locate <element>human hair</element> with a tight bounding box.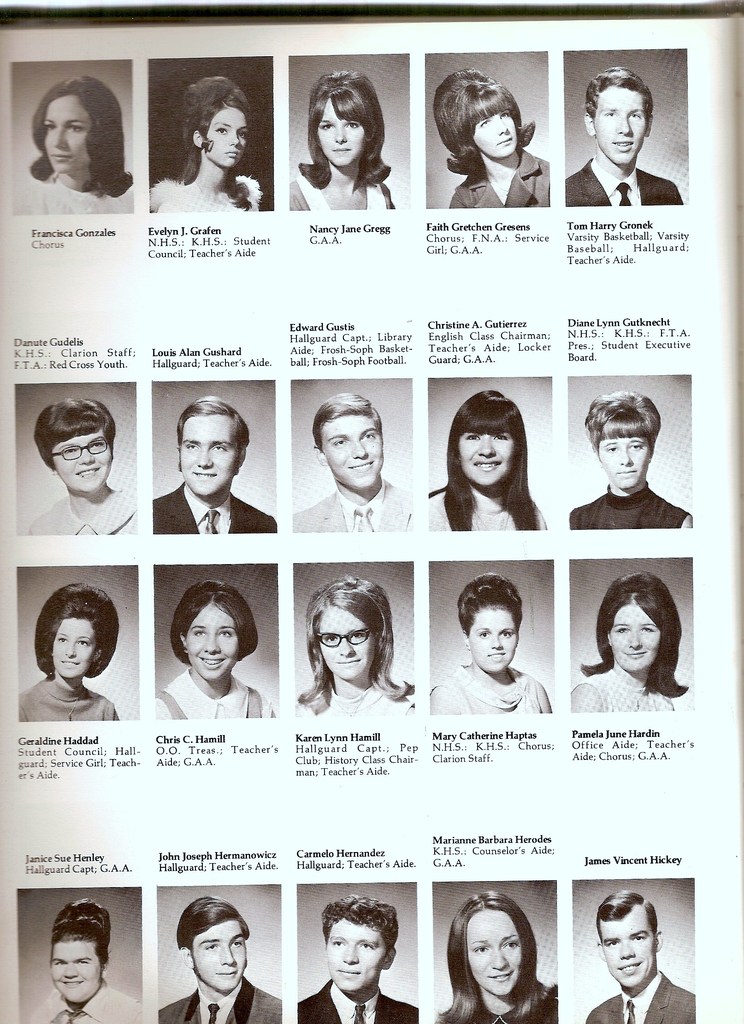
l=445, t=387, r=536, b=531.
